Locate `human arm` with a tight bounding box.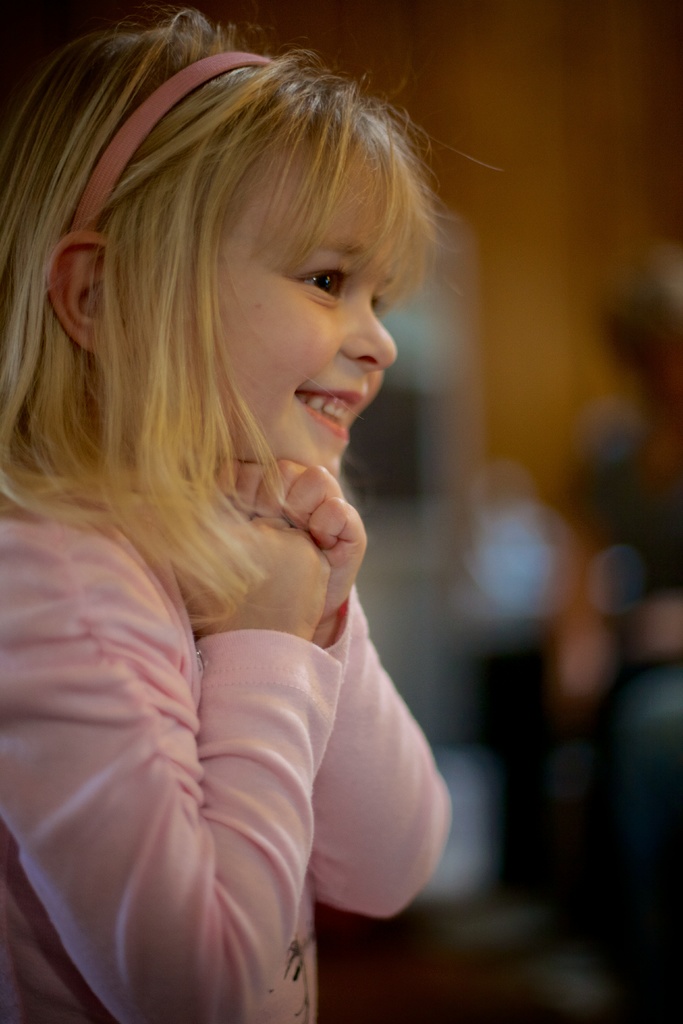
region(260, 450, 458, 933).
